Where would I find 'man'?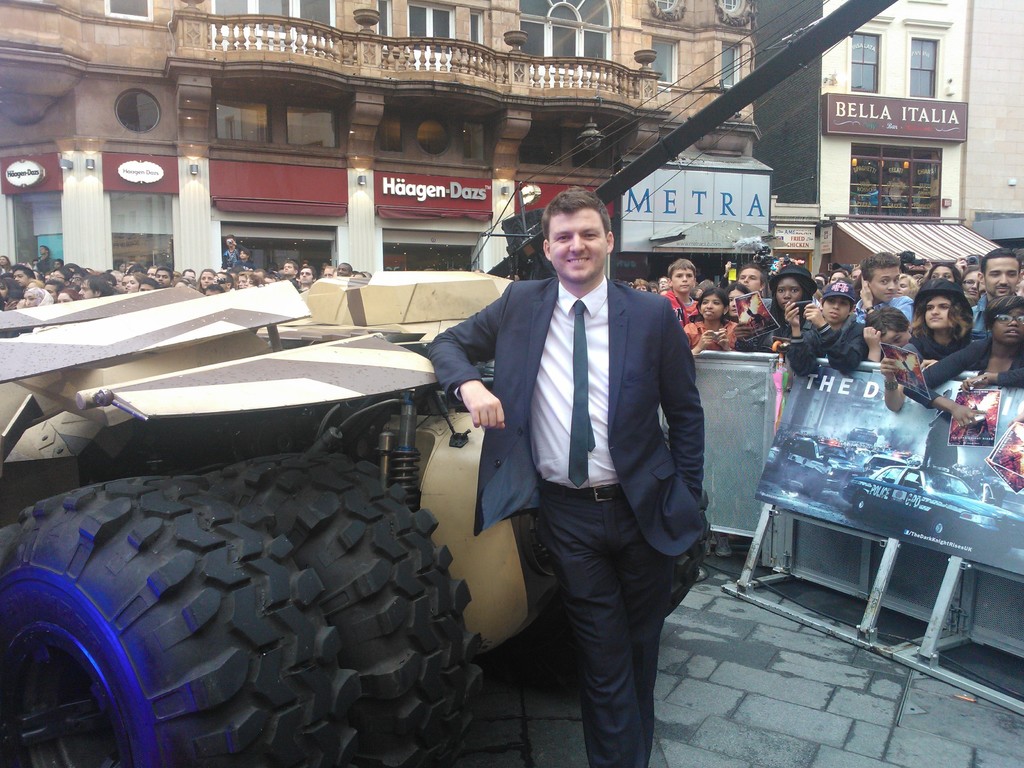
At 968 244 1023 337.
